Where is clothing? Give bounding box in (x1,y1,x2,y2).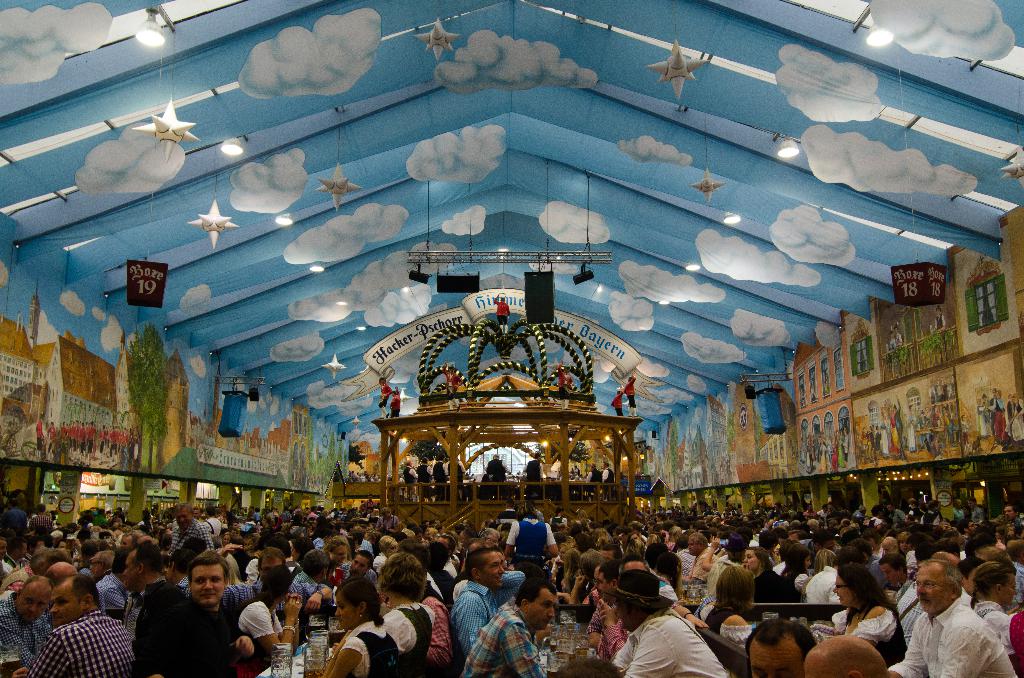
(230,582,262,618).
